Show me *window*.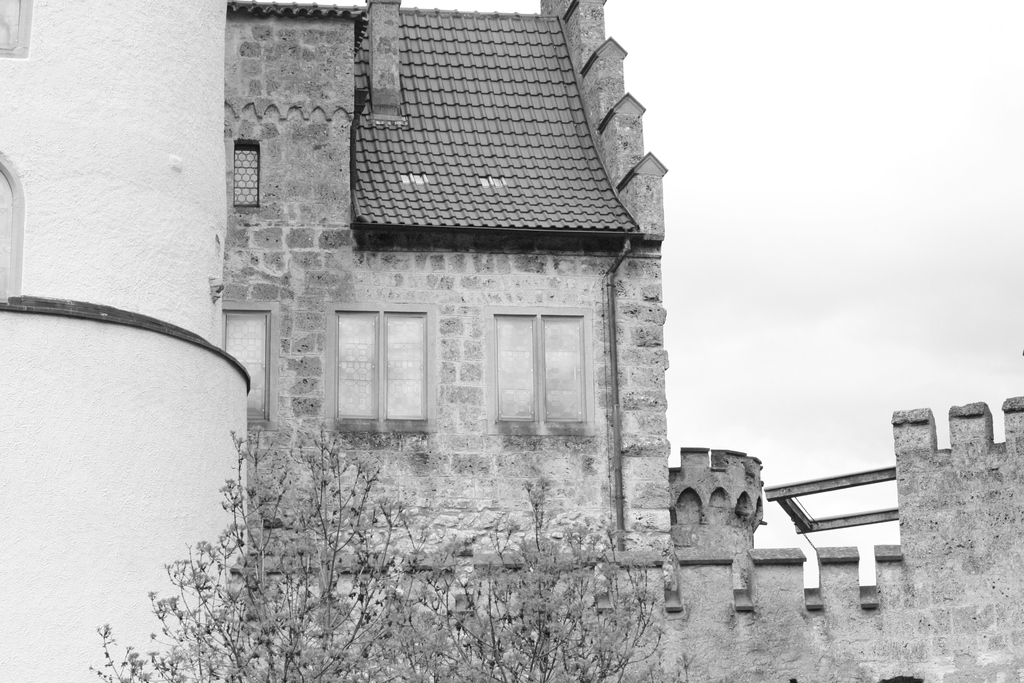
*window* is here: crop(0, 135, 20, 300).
